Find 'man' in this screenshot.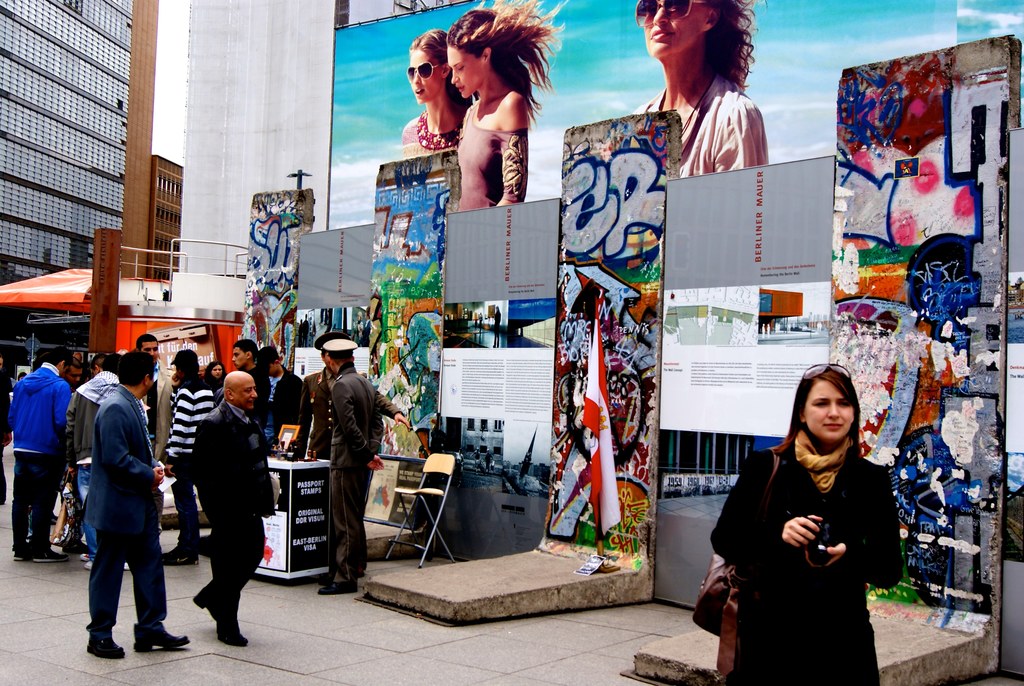
The bounding box for 'man' is x1=66 y1=352 x2=124 y2=566.
